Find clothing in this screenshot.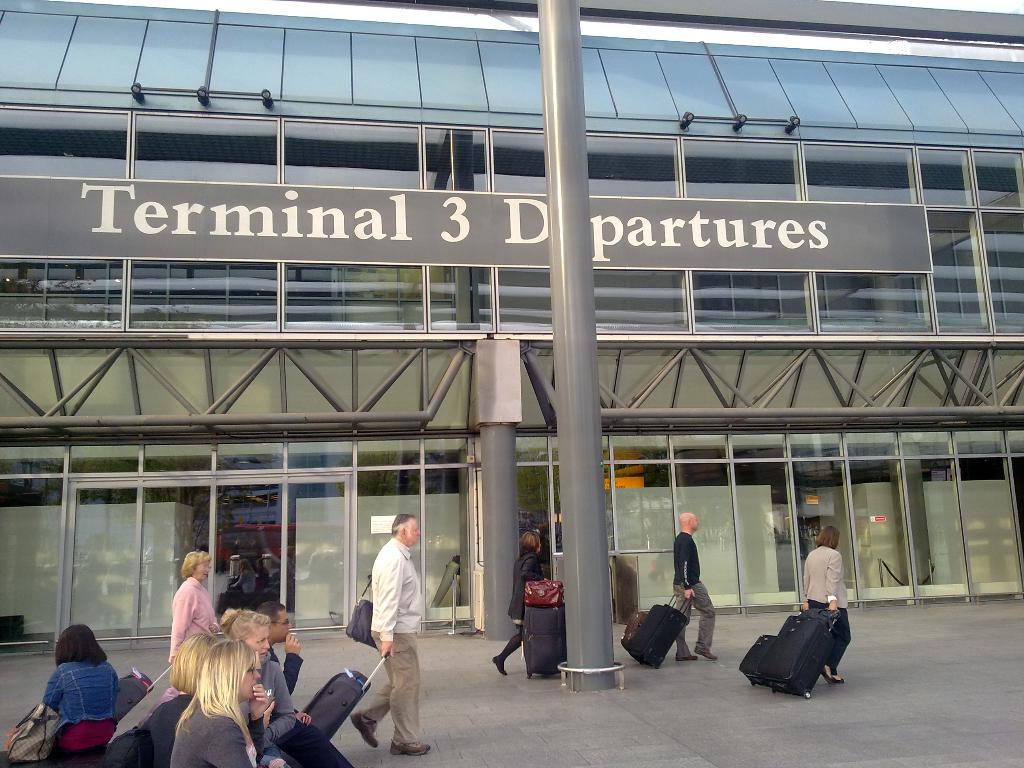
The bounding box for clothing is (136, 573, 224, 729).
